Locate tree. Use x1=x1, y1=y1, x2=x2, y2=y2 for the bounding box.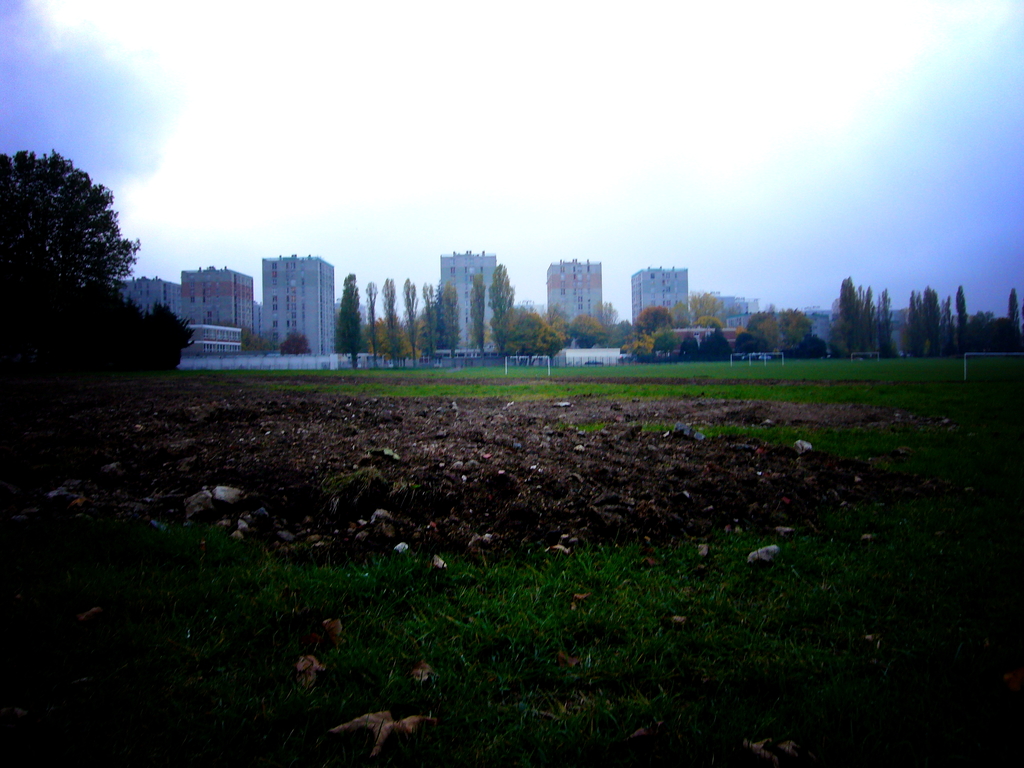
x1=401, y1=274, x2=424, y2=369.
